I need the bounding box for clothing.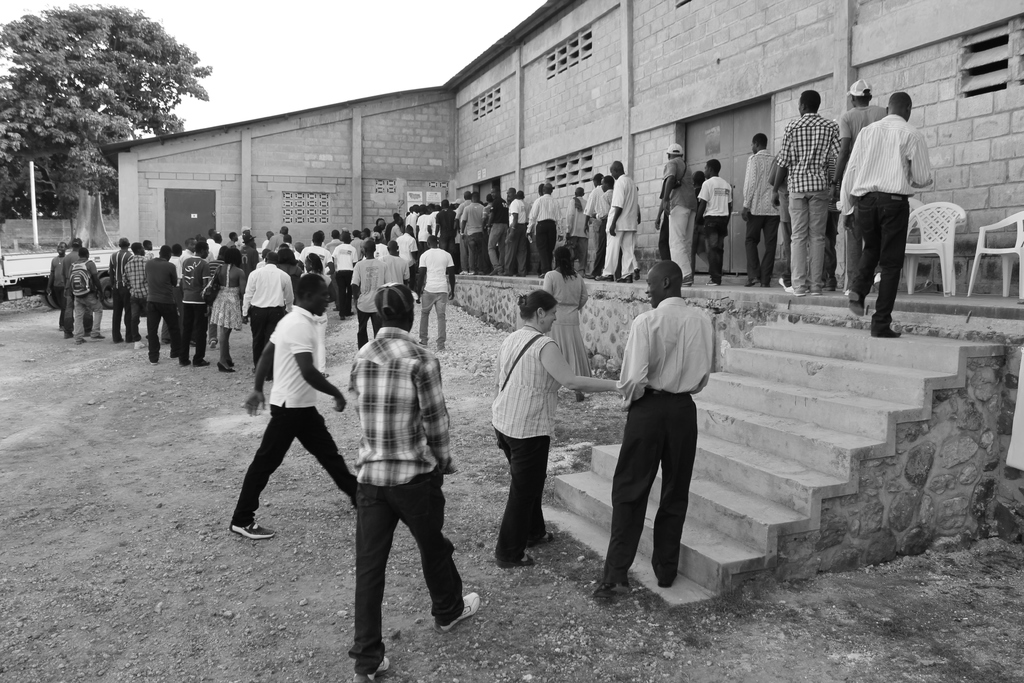
Here it is: select_region(694, 175, 730, 280).
